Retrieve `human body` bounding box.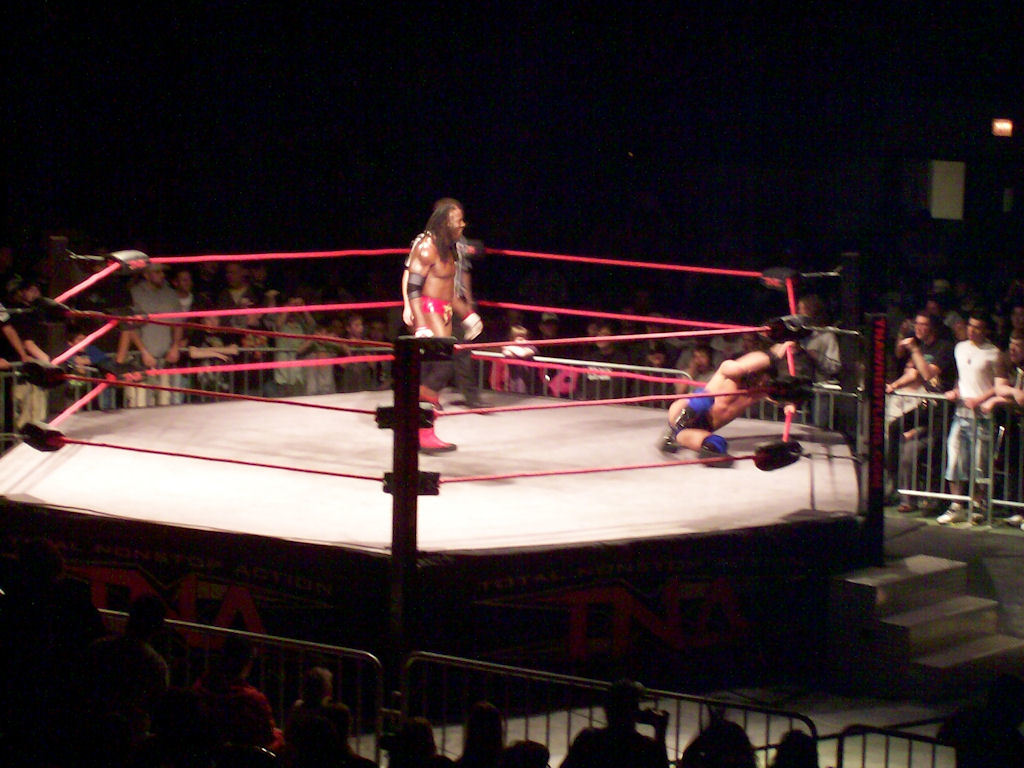
Bounding box: <bbox>804, 331, 844, 428</bbox>.
